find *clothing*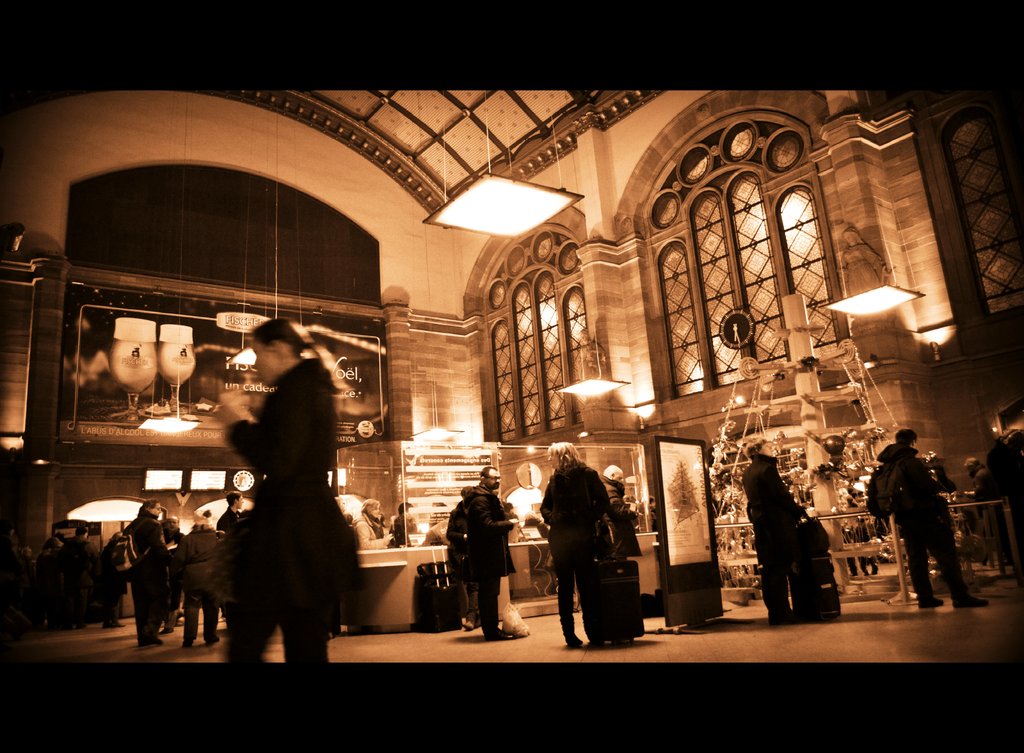
Rect(46, 530, 100, 600)
